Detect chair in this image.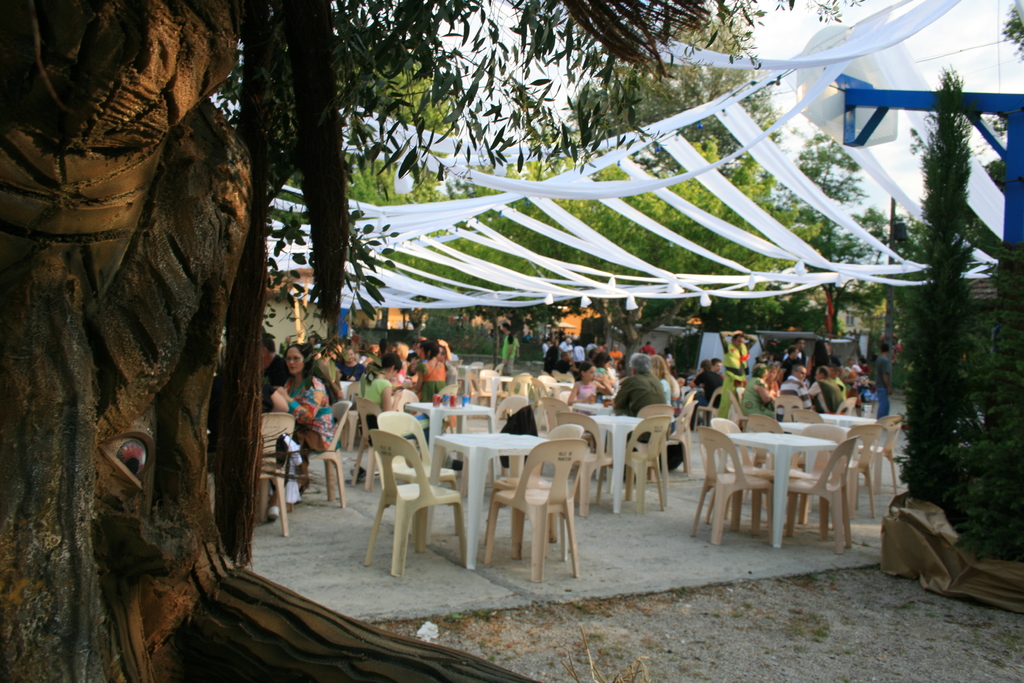
Detection: l=527, t=372, r=551, b=413.
